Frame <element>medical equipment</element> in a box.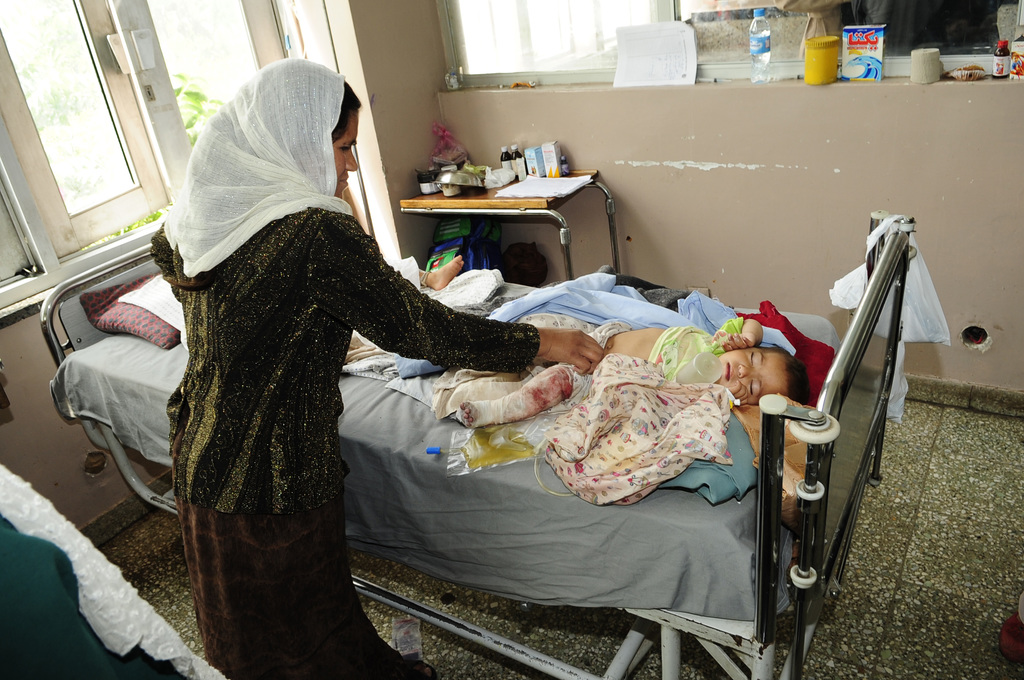
[left=37, top=206, right=914, bottom=679].
